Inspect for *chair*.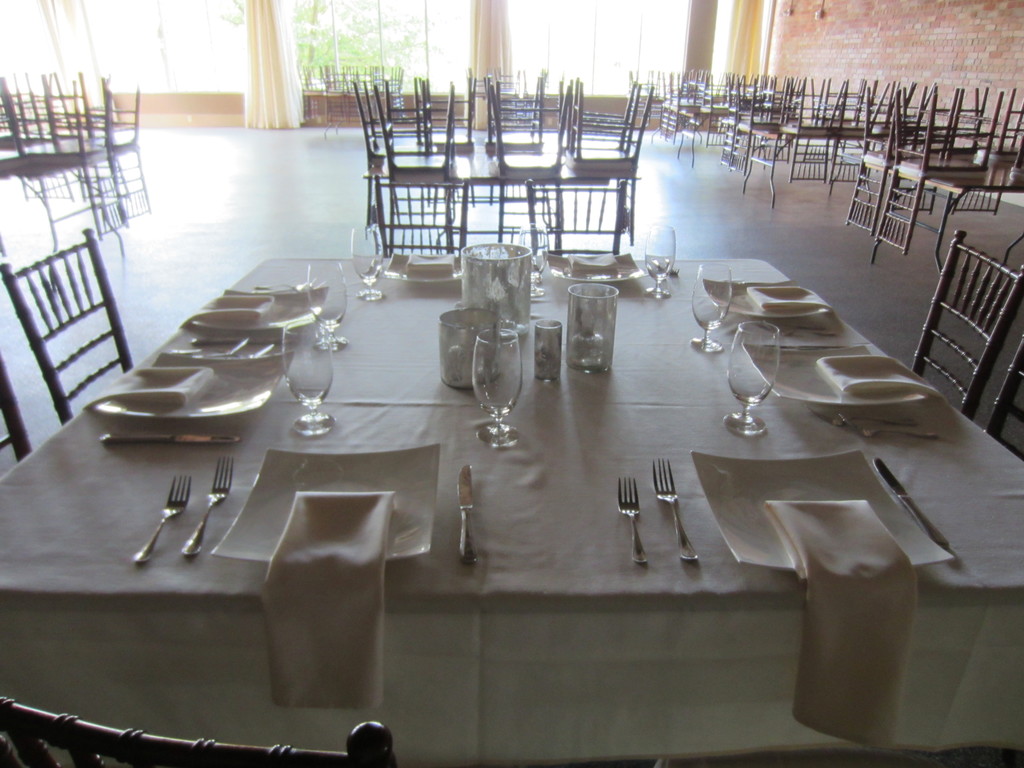
Inspection: [left=49, top=72, right=95, bottom=203].
